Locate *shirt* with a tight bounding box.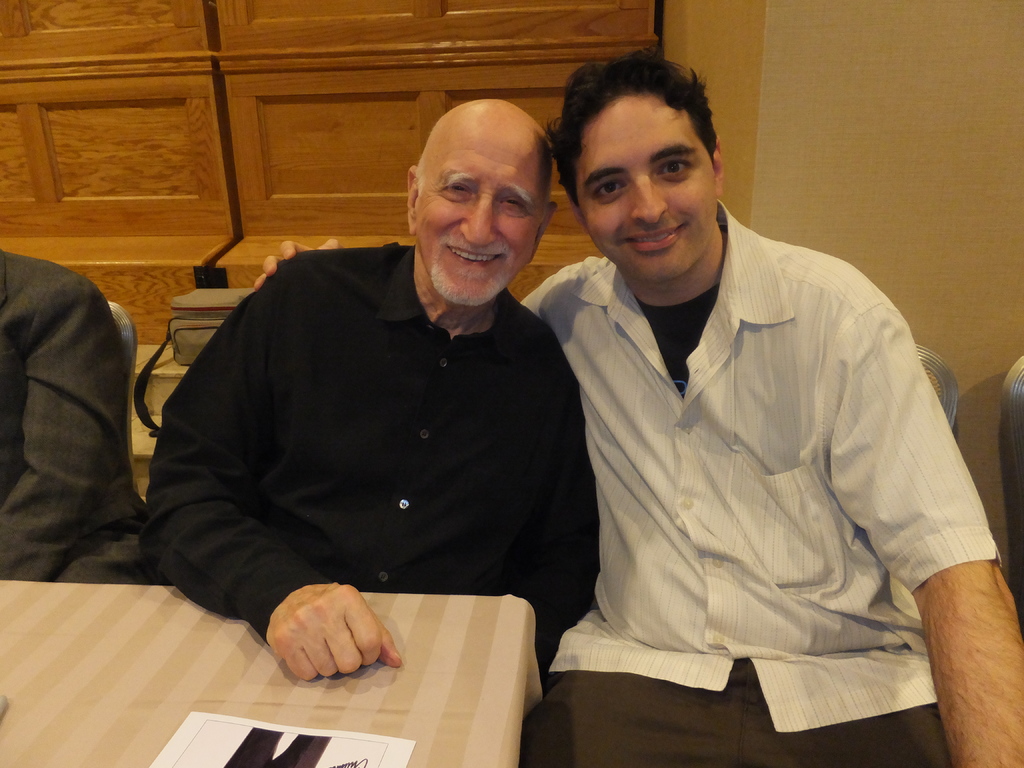
bbox=[517, 189, 979, 696].
